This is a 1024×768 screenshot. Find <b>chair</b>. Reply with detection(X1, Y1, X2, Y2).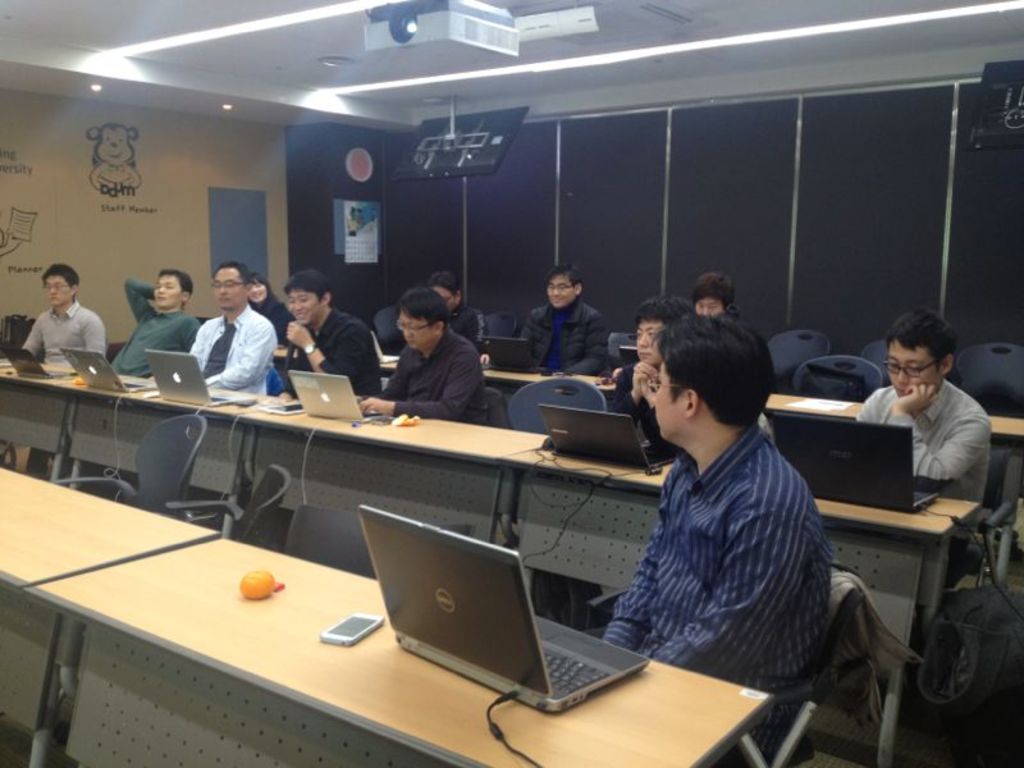
detection(430, 392, 512, 452).
